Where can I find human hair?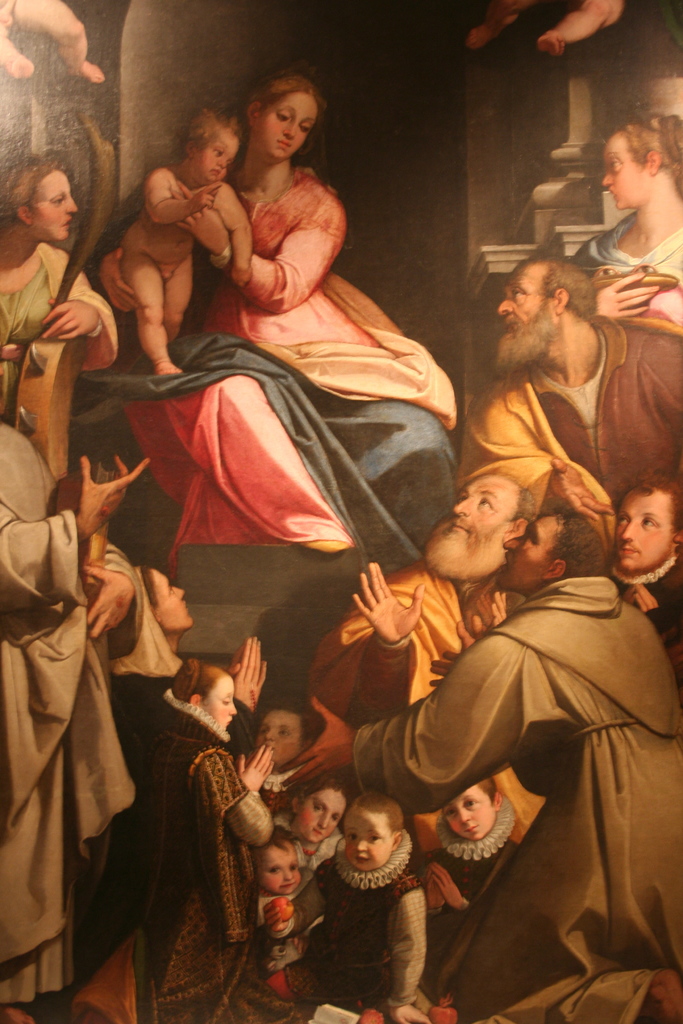
You can find it at box(243, 826, 296, 879).
